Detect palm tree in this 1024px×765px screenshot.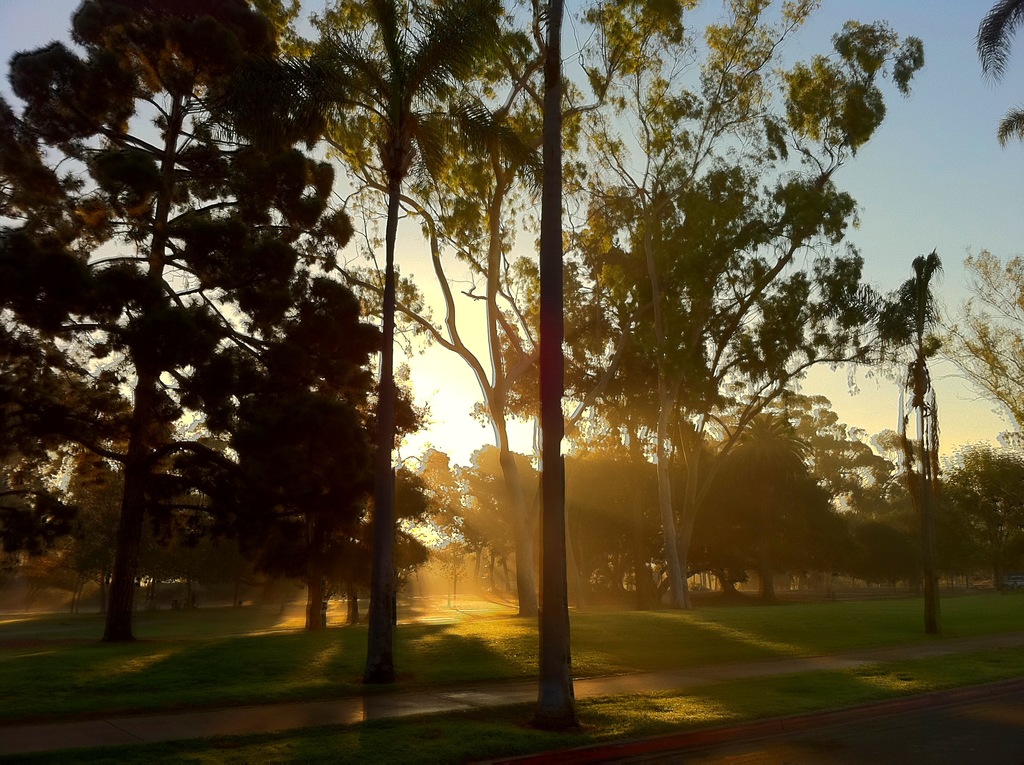
Detection: 965/447/1016/587.
